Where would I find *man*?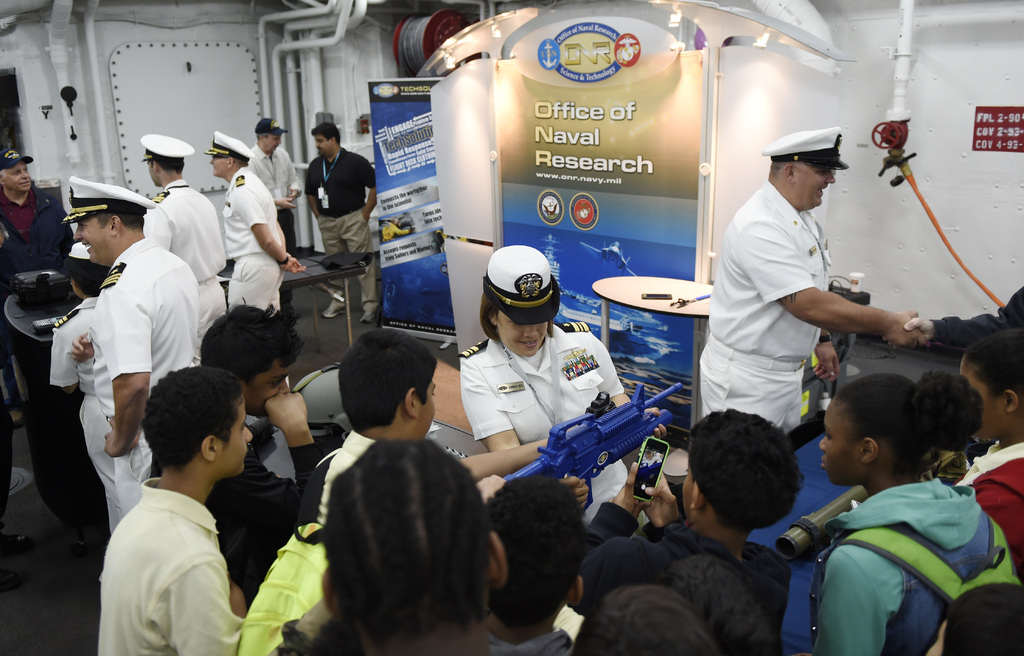
At [698, 118, 931, 440].
